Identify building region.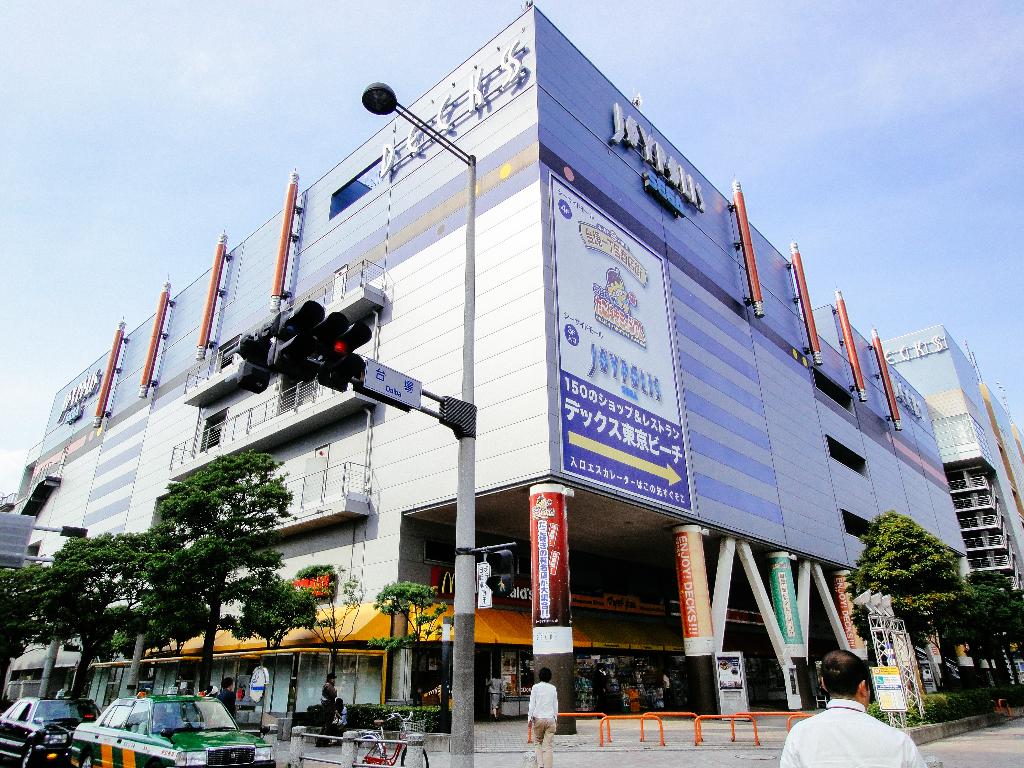
Region: left=867, top=324, right=1023, bottom=684.
